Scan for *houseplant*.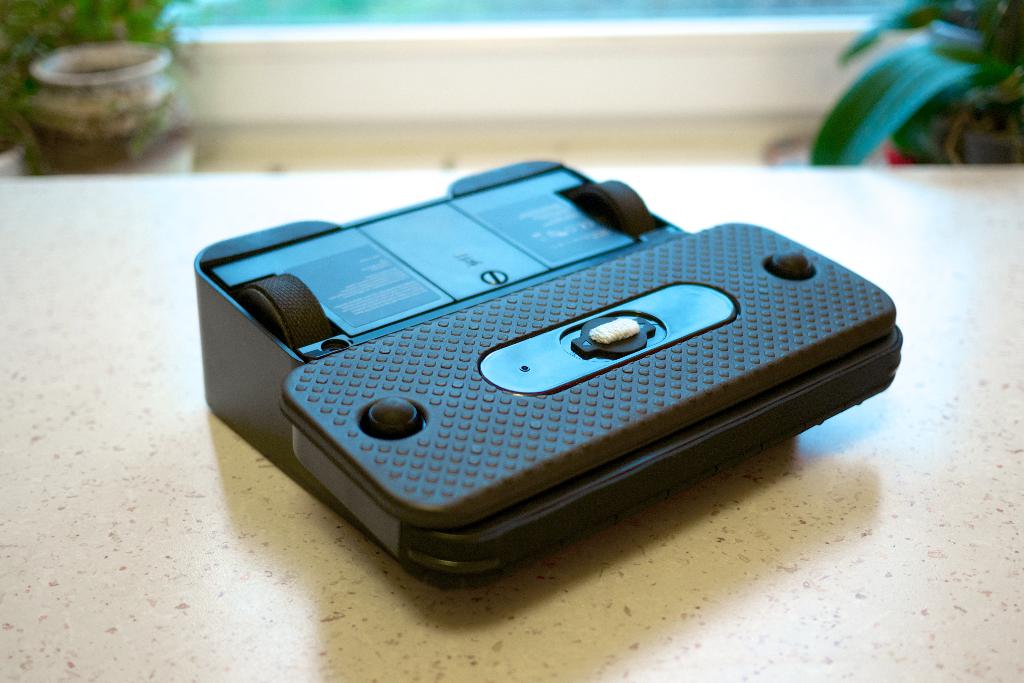
Scan result: crop(0, 0, 209, 164).
